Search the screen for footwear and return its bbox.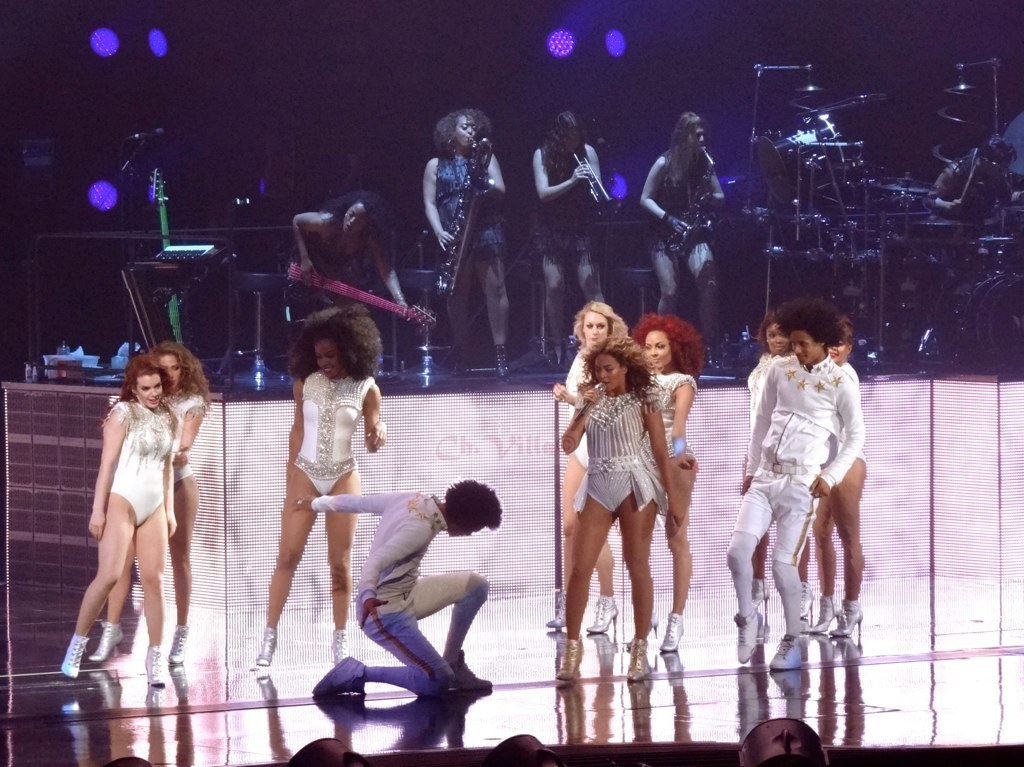
Found: box=[627, 608, 658, 650].
